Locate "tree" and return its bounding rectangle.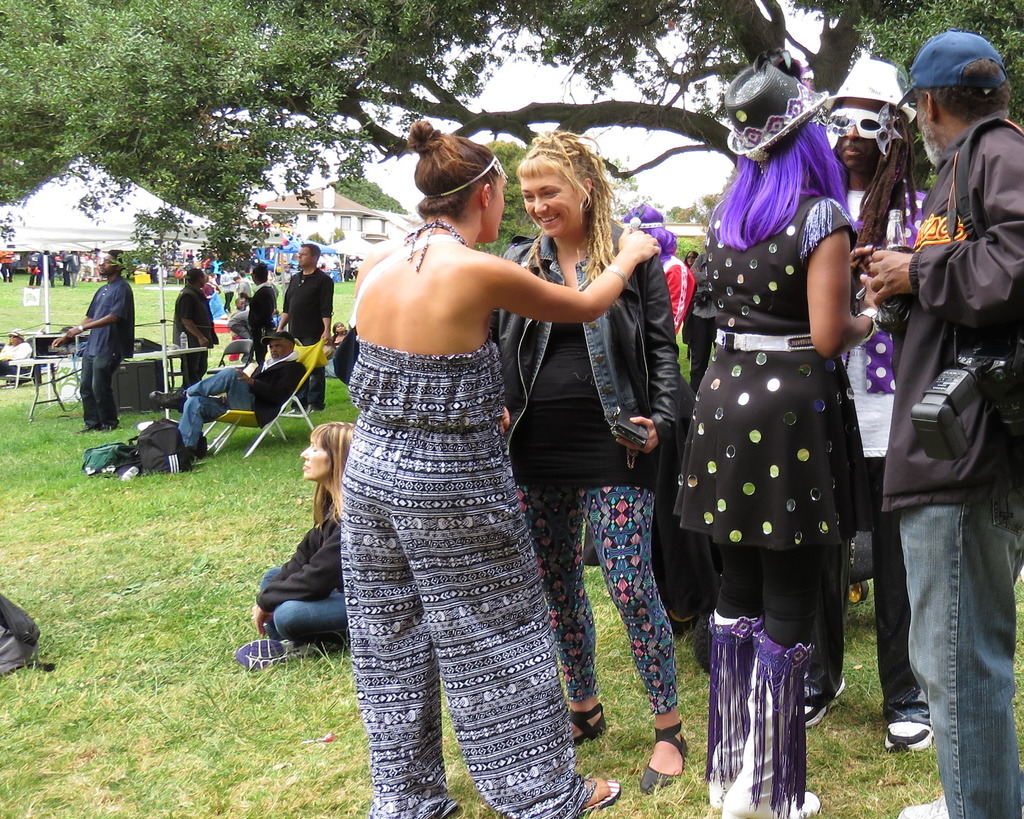
crop(463, 131, 574, 254).
